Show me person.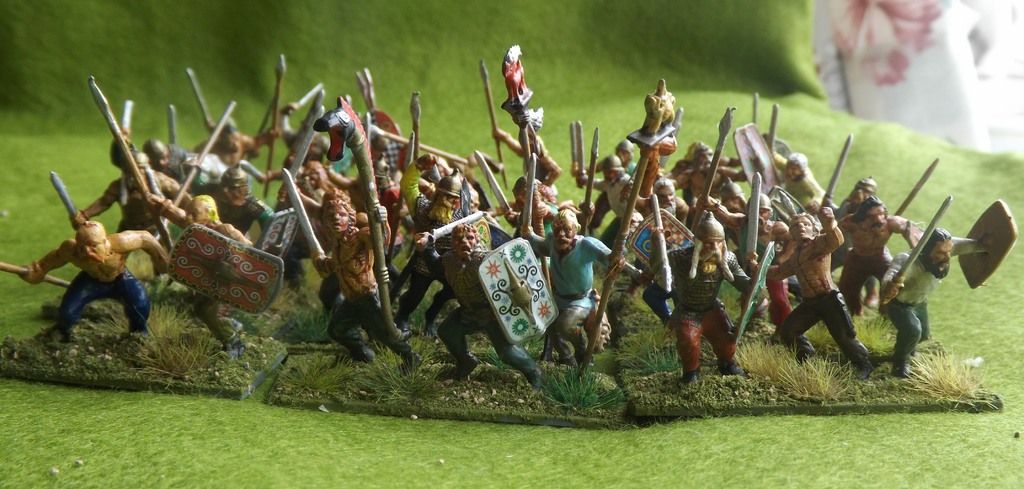
person is here: [828,196,920,307].
